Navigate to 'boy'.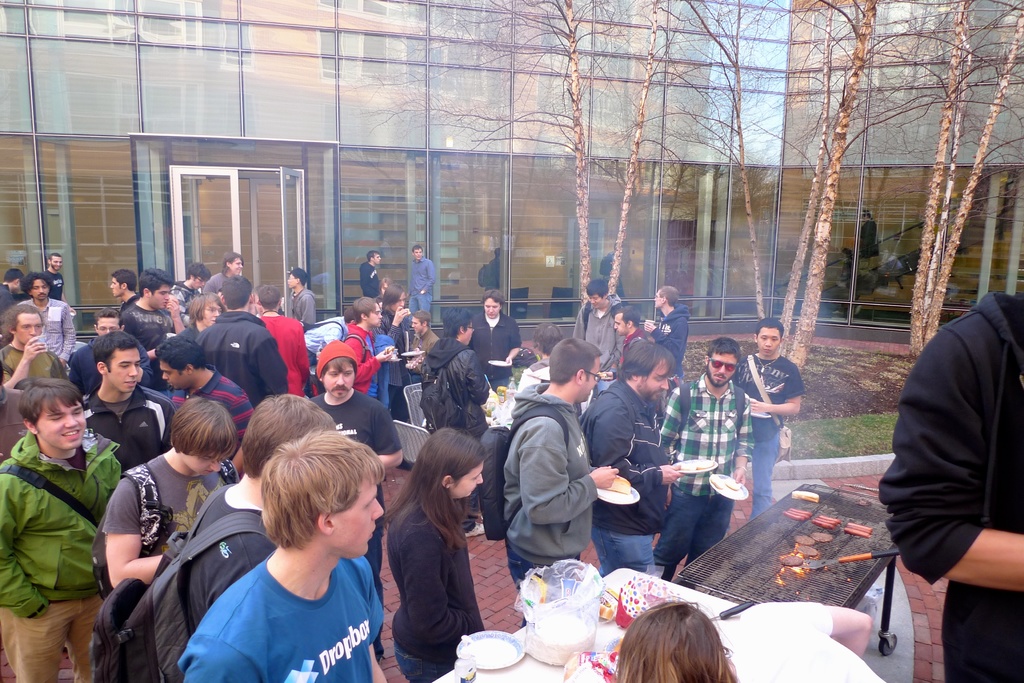
Navigation target: left=730, top=313, right=803, bottom=517.
